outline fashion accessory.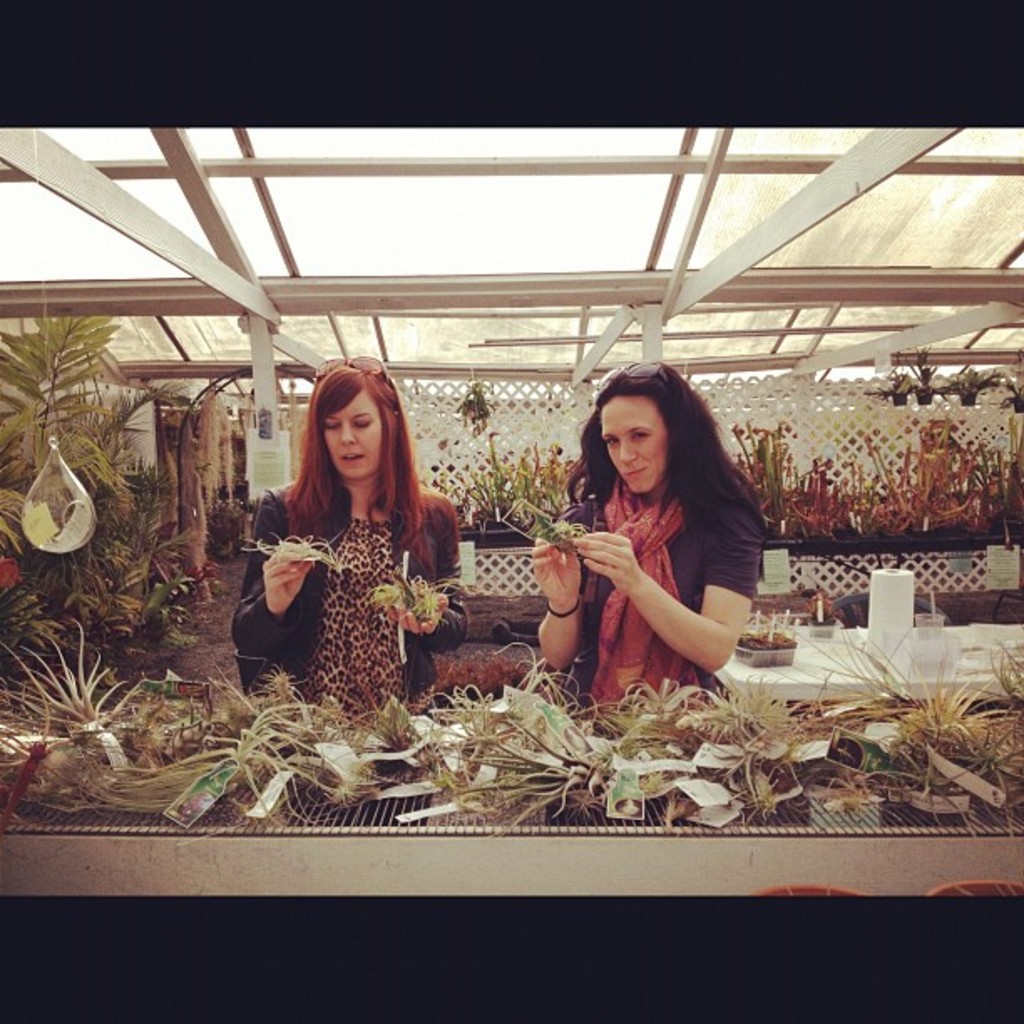
Outline: BBox(316, 353, 397, 388).
